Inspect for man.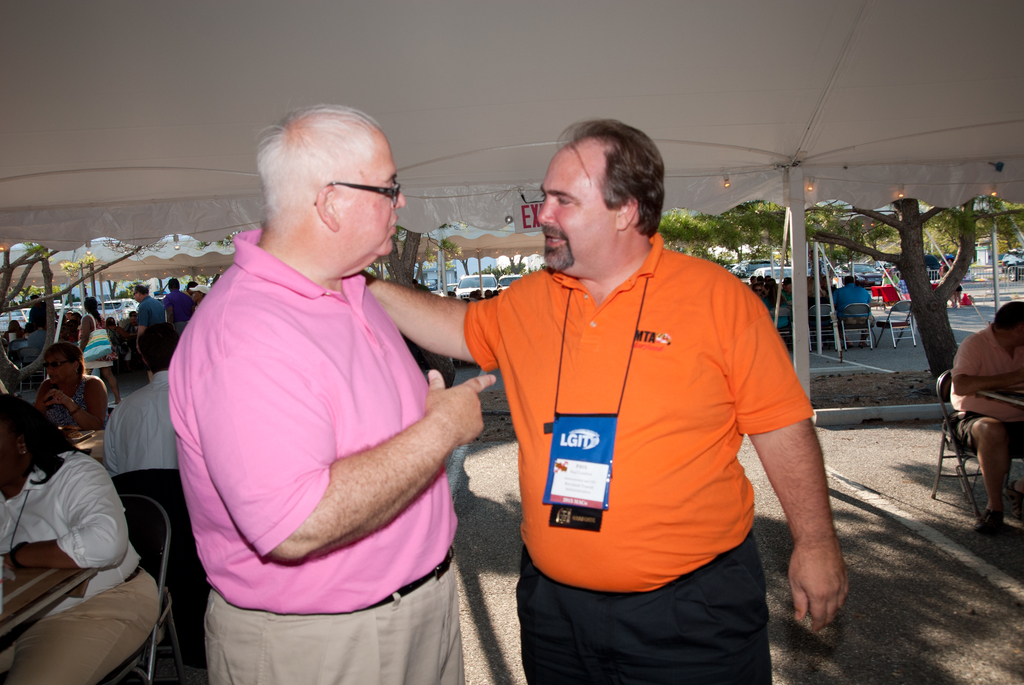
Inspection: locate(835, 275, 872, 336).
